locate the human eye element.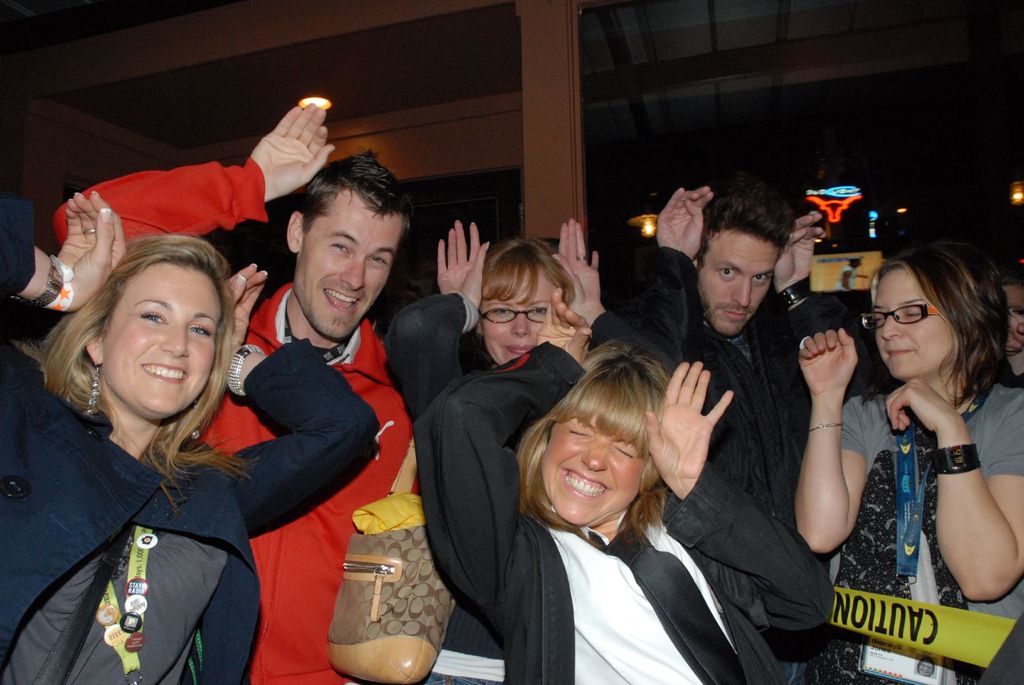
Element bbox: box=[902, 303, 930, 320].
